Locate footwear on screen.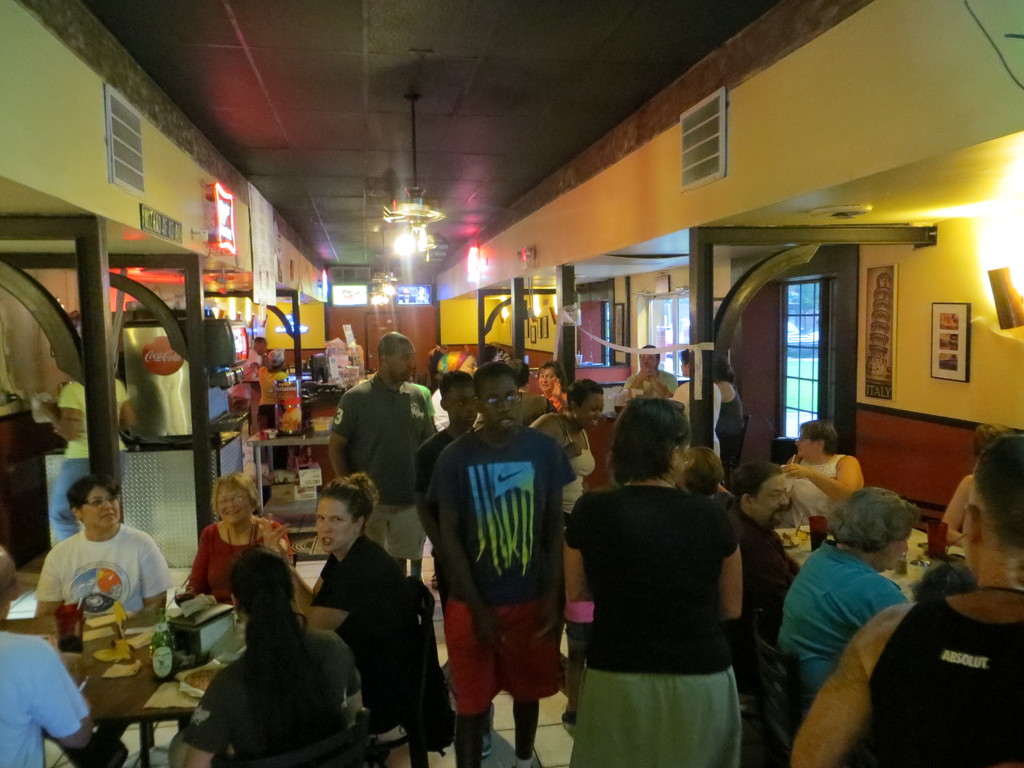
On screen at [x1=484, y1=701, x2=499, y2=758].
